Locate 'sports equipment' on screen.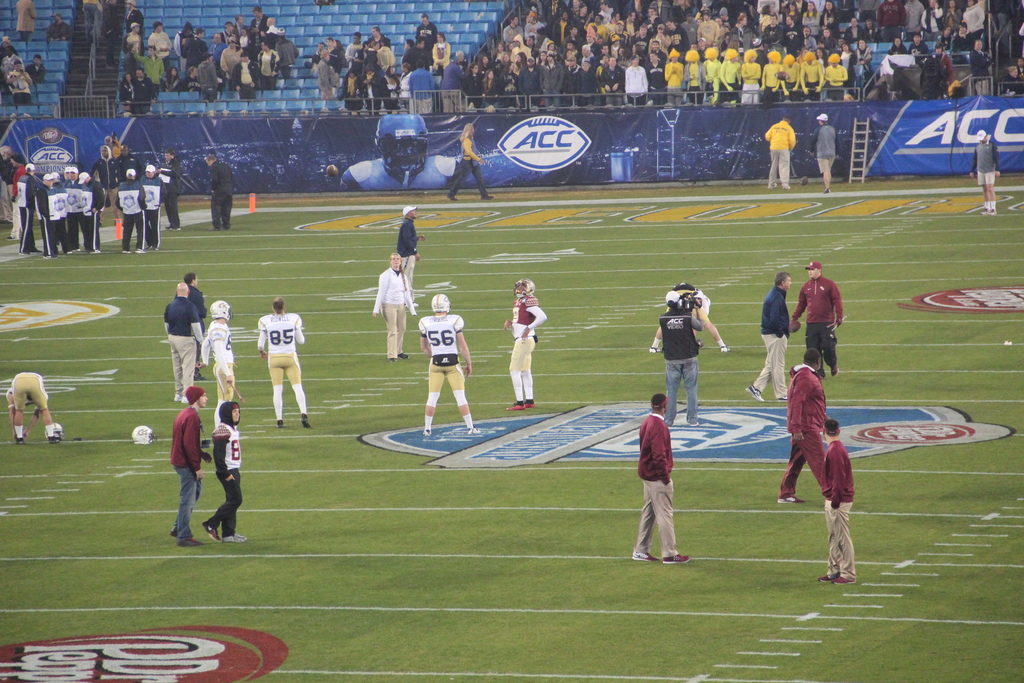
On screen at l=429, t=292, r=449, b=313.
